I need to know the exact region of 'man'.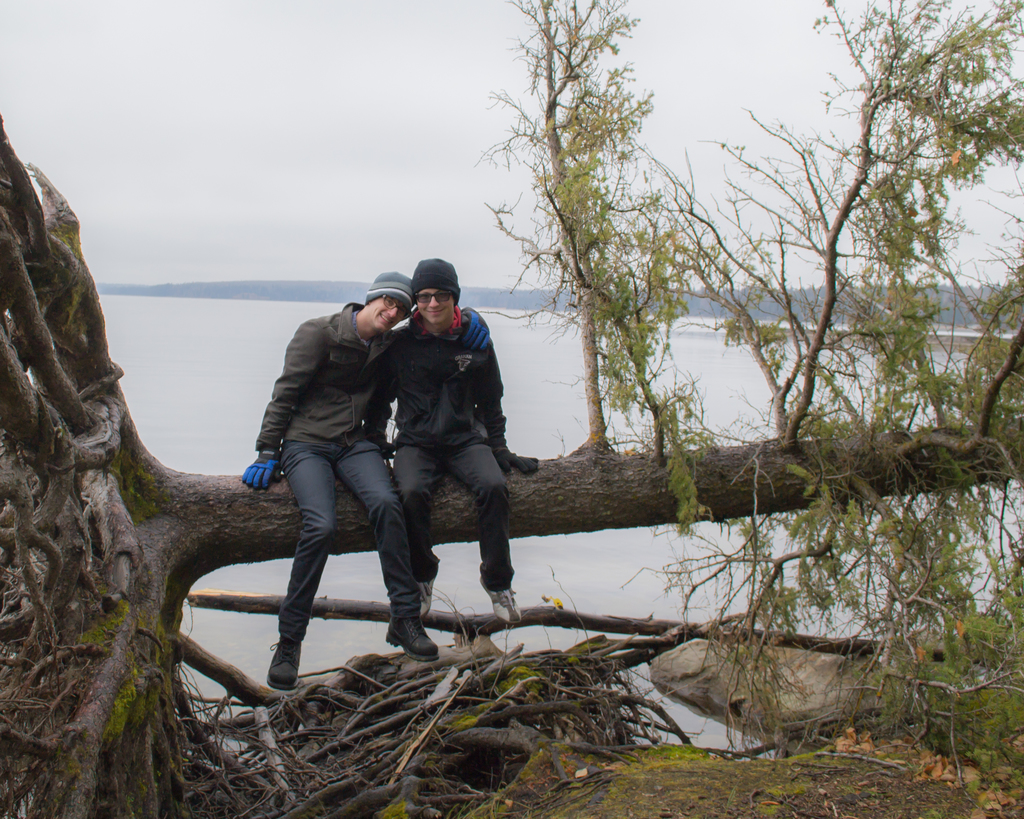
Region: [left=388, top=255, right=545, bottom=634].
